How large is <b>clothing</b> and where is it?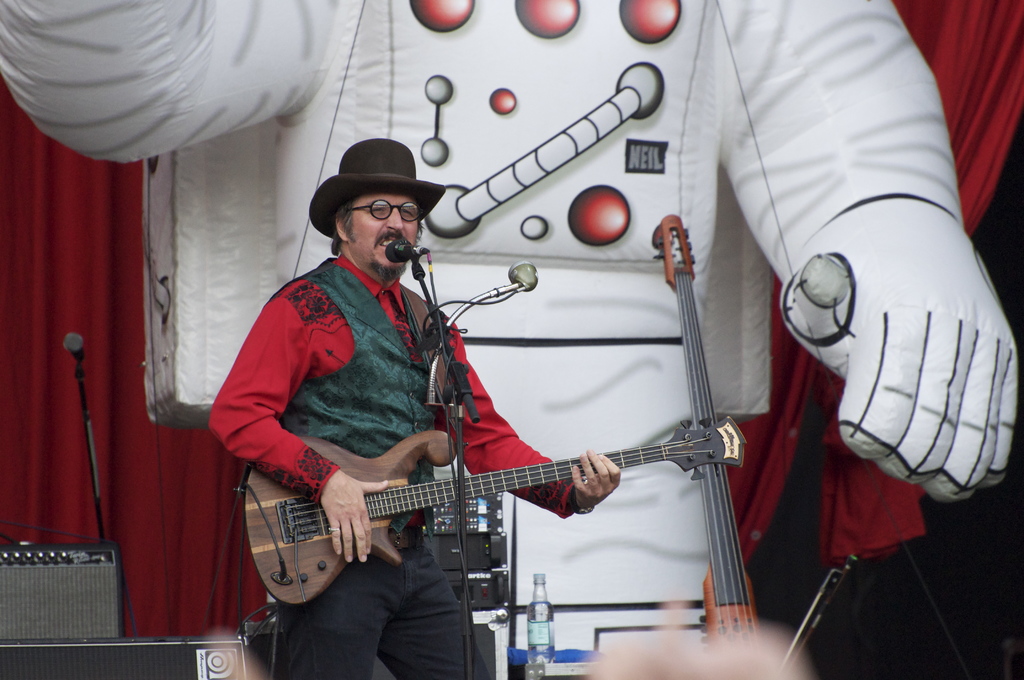
Bounding box: rect(0, 0, 1018, 679).
